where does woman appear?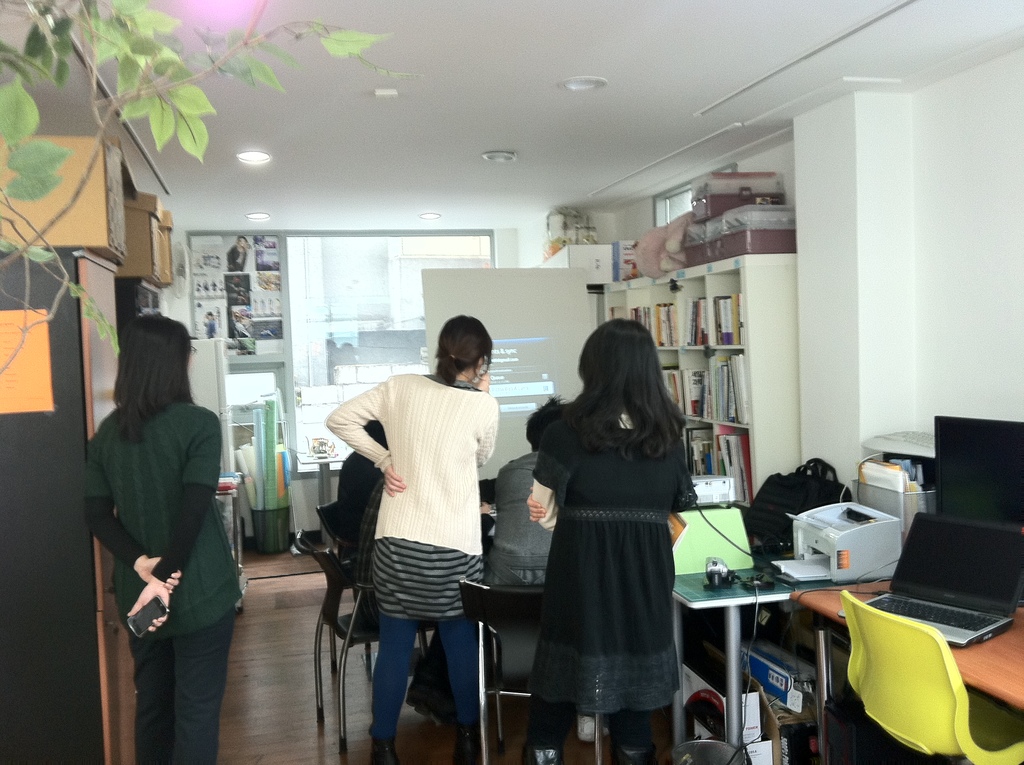
Appears at box=[527, 356, 691, 738].
